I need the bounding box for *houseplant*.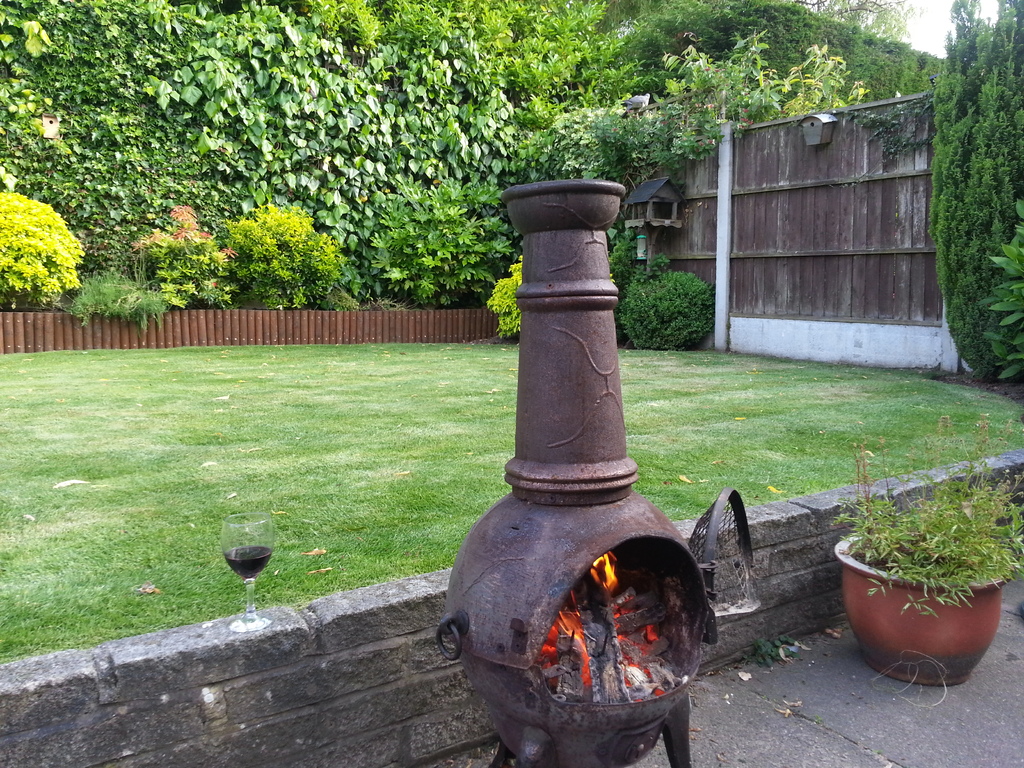
Here it is: BBox(830, 413, 1023, 689).
